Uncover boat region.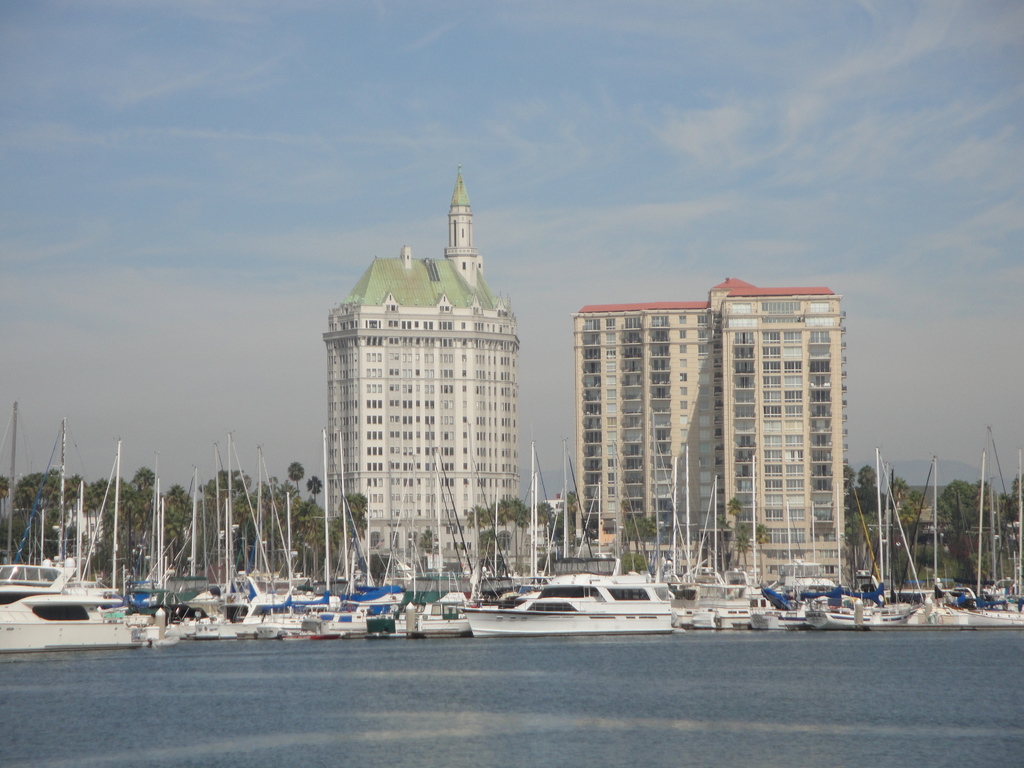
Uncovered: box(485, 555, 698, 632).
